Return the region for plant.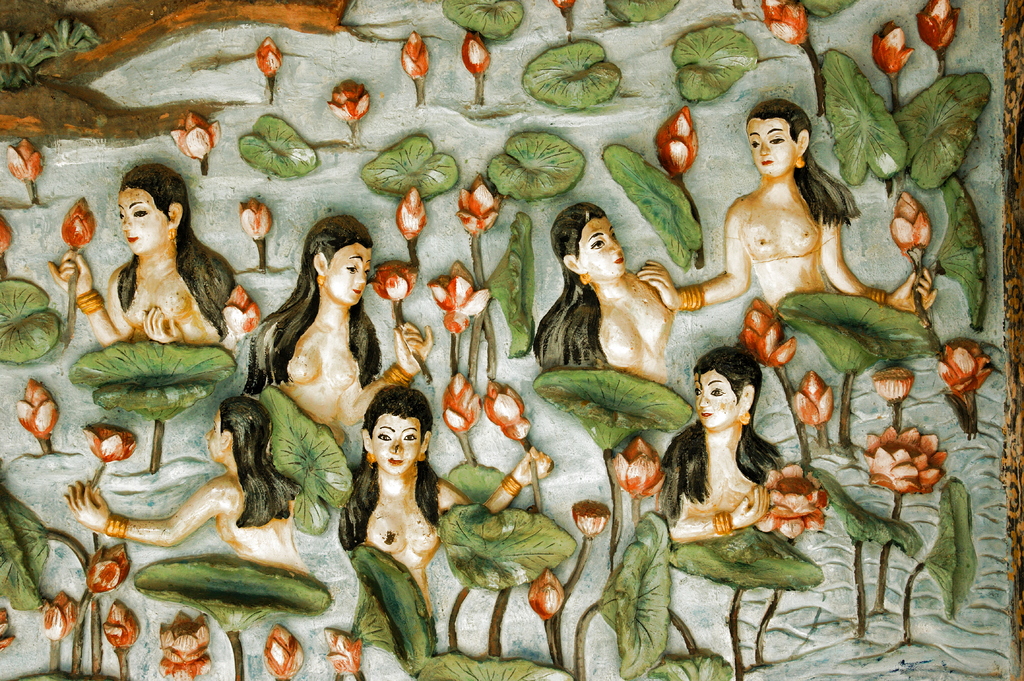
box(428, 499, 583, 658).
